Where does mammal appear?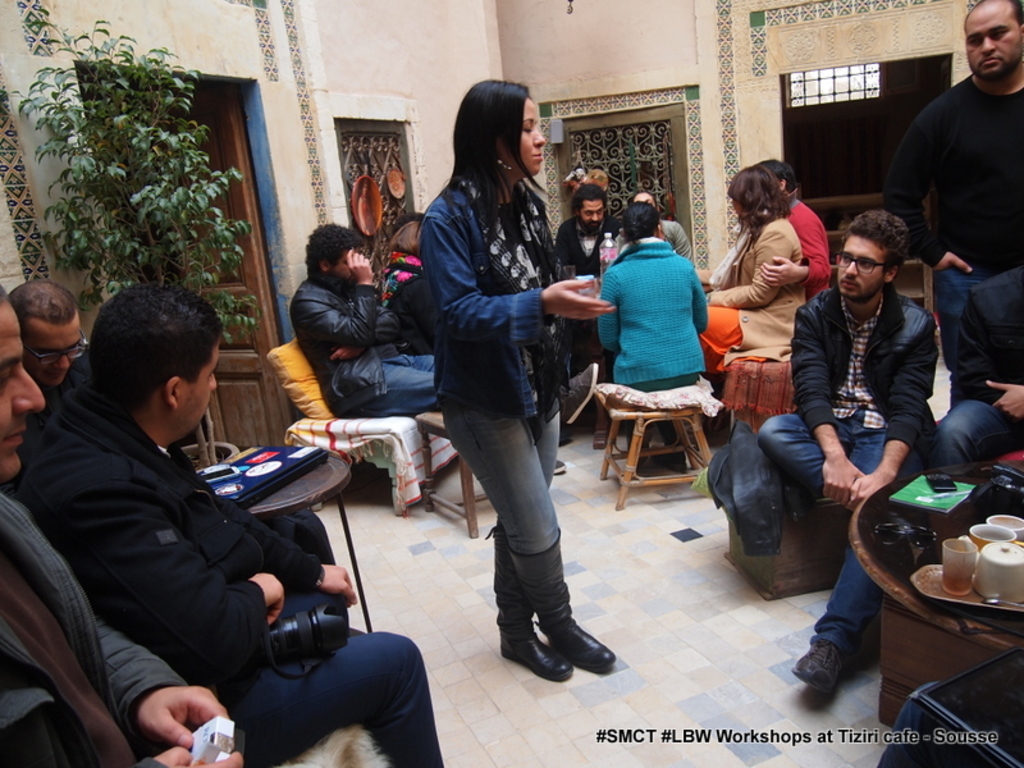
Appears at x1=558, y1=180, x2=623, y2=374.
